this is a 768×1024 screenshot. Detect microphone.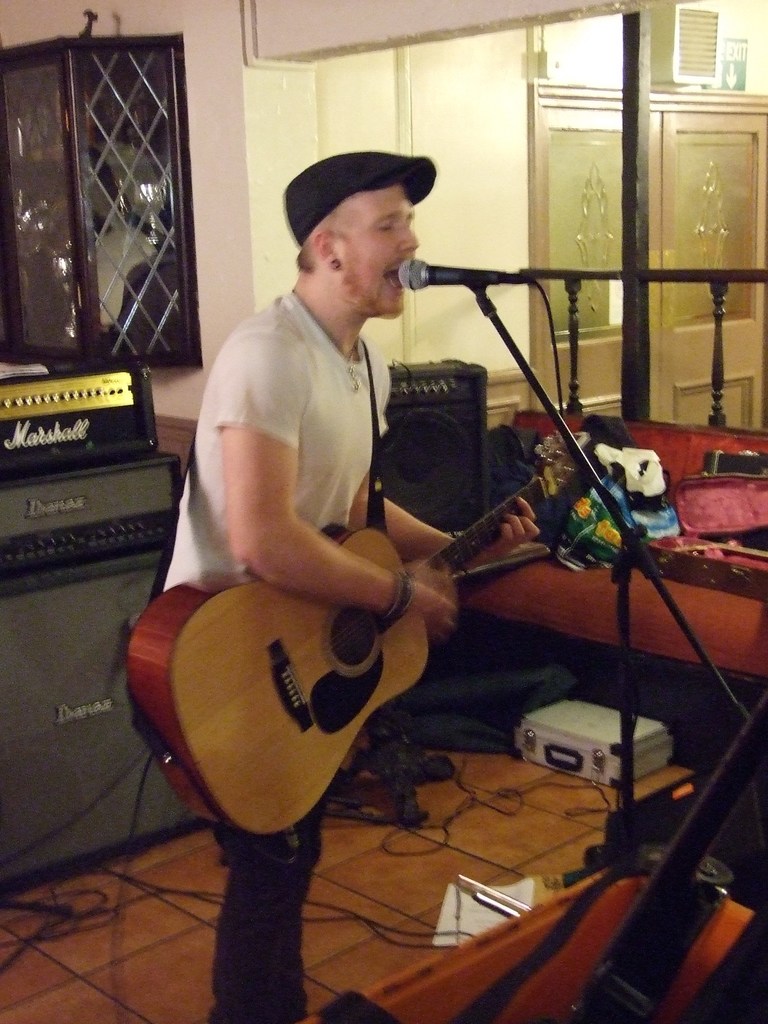
region(398, 257, 499, 290).
